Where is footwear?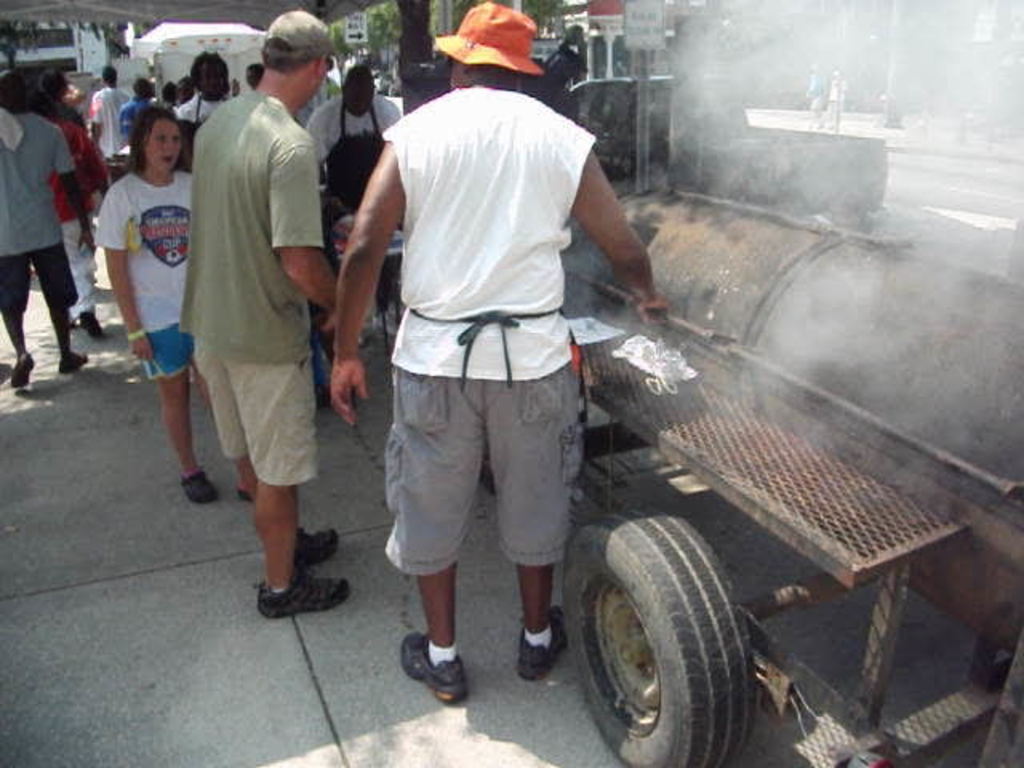
402 630 467 706.
